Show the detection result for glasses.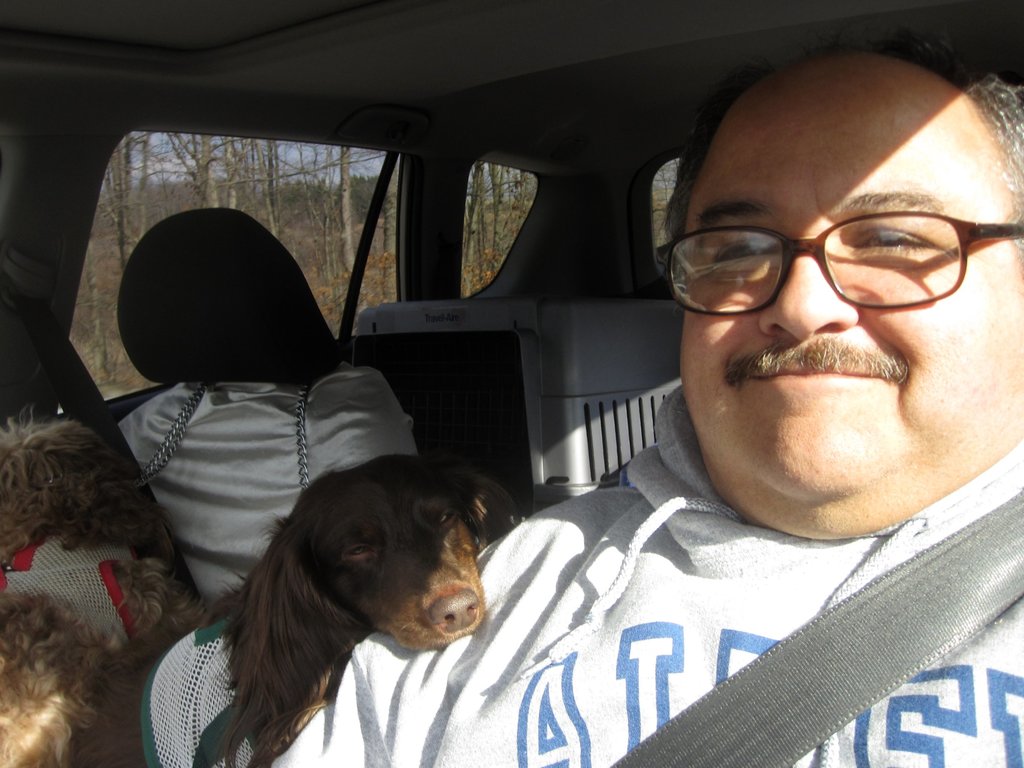
l=641, t=193, r=957, b=305.
